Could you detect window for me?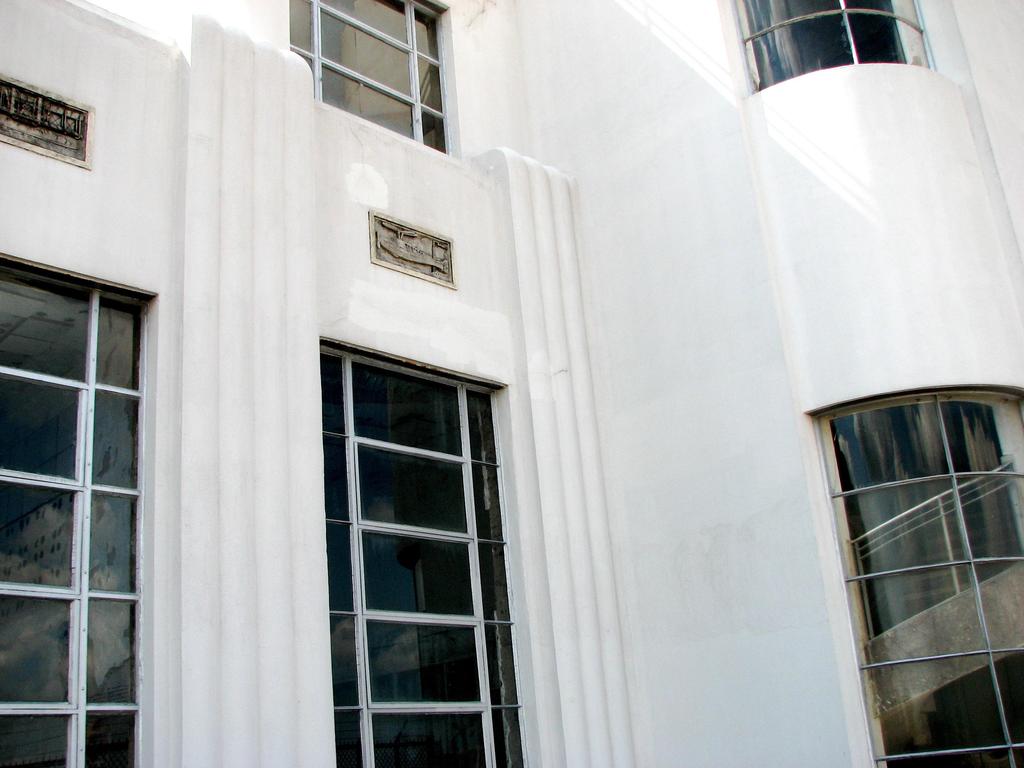
Detection result: rect(316, 337, 532, 767).
